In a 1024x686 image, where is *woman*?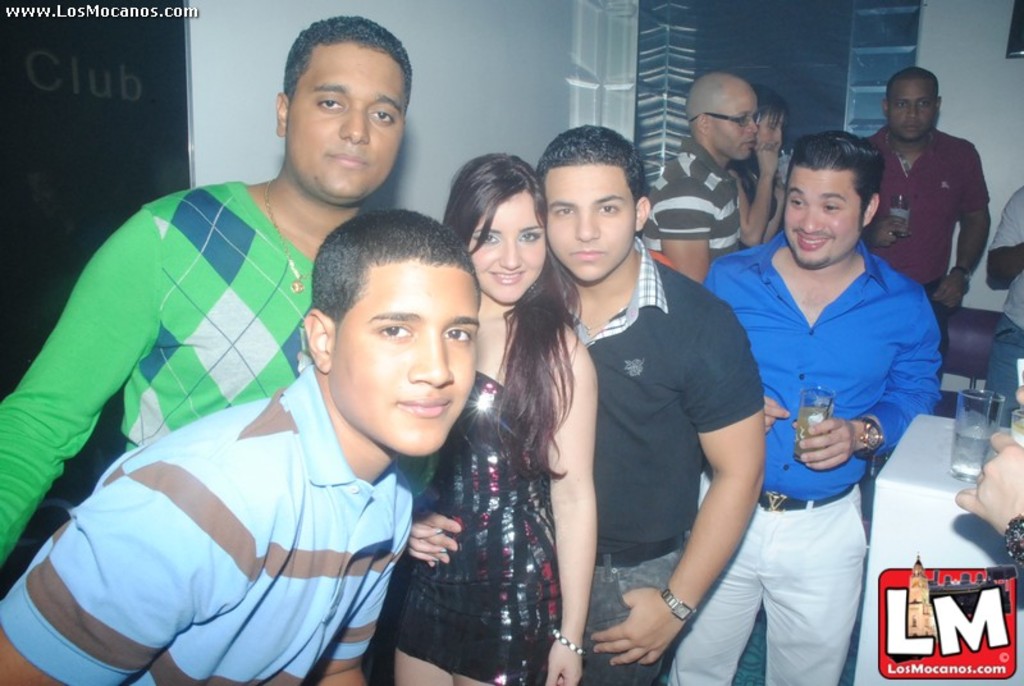
402, 202, 596, 666.
